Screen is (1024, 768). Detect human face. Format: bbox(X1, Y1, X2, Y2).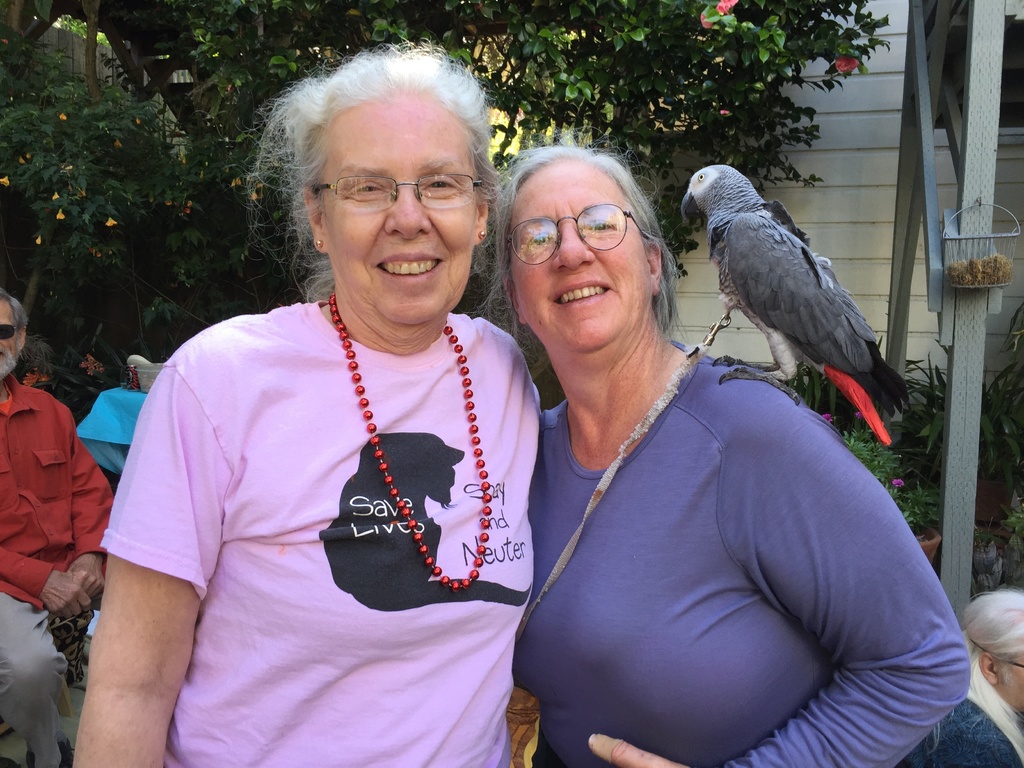
bbox(324, 94, 477, 327).
